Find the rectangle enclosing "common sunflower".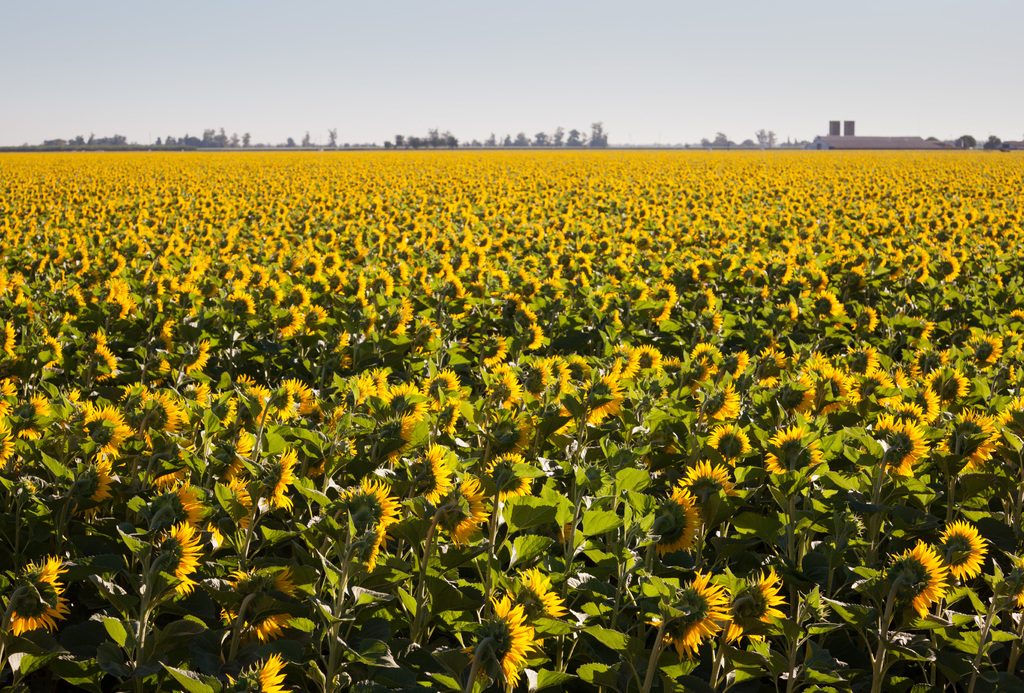
<box>495,416,525,445</box>.
